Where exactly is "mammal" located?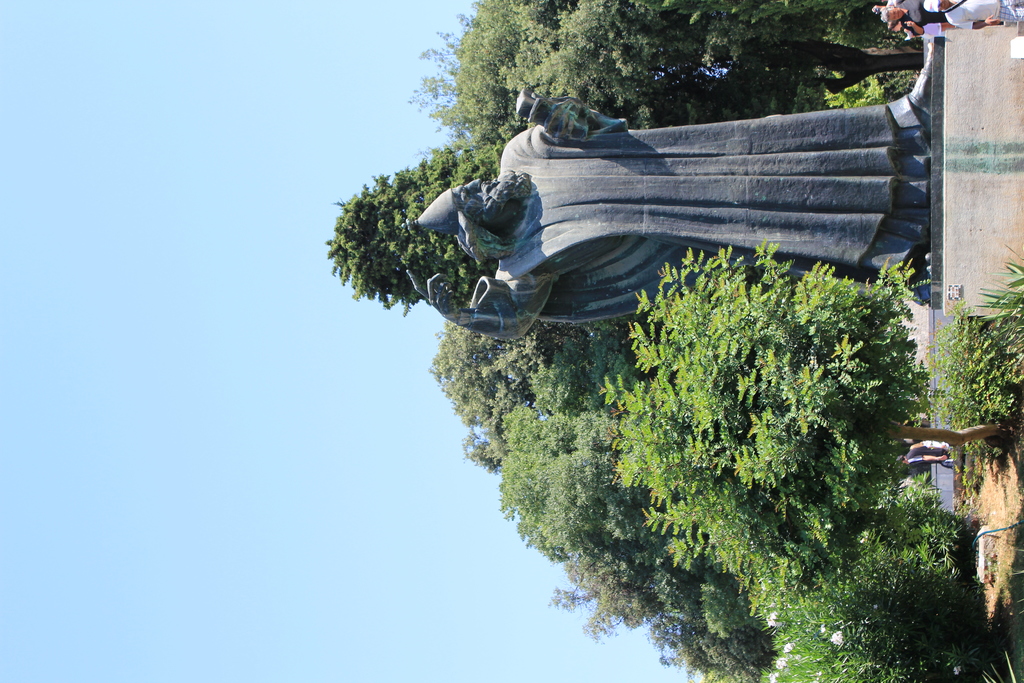
Its bounding box is <bbox>895, 445, 955, 472</bbox>.
